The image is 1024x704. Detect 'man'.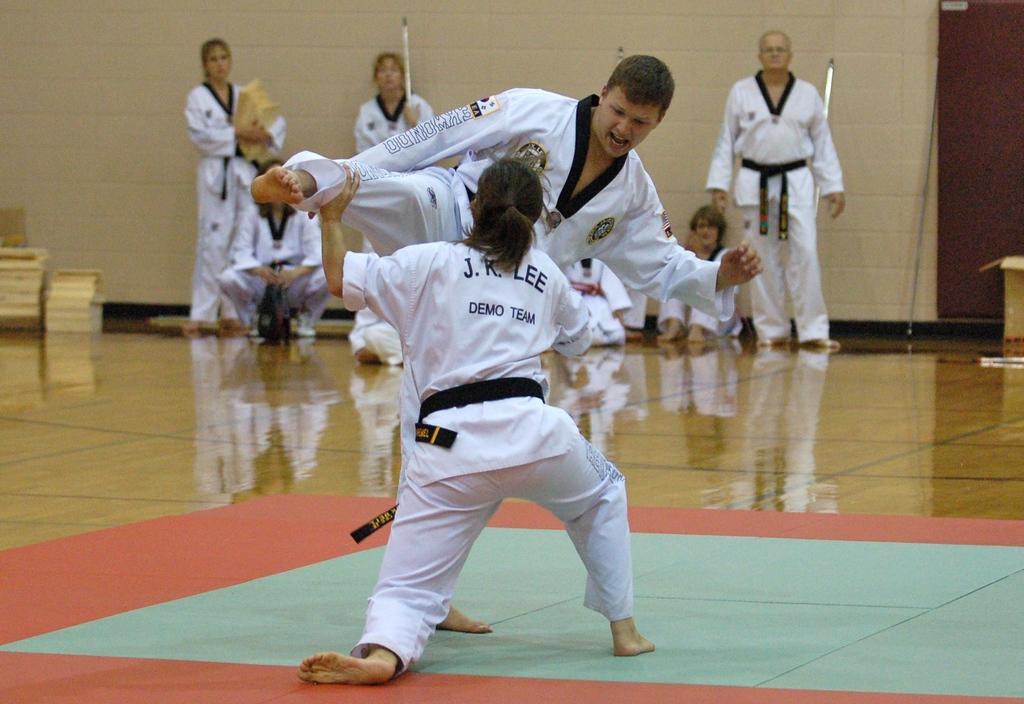
Detection: x1=249, y1=50, x2=765, y2=268.
